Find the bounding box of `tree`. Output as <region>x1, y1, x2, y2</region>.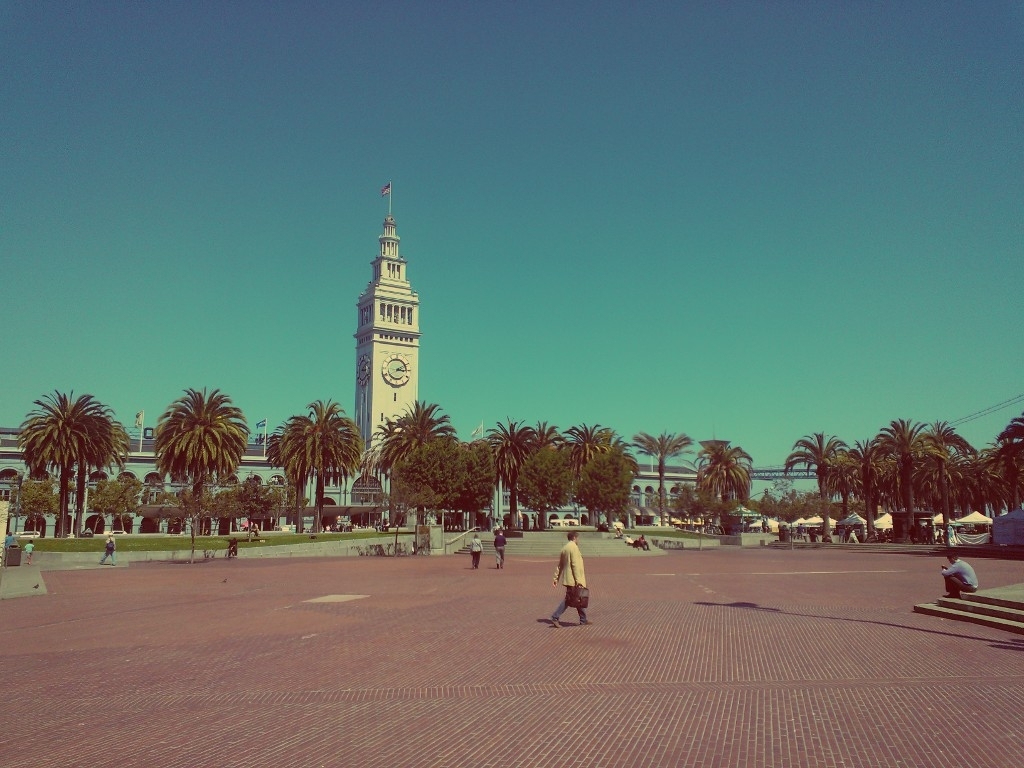
<region>529, 422, 560, 532</region>.
